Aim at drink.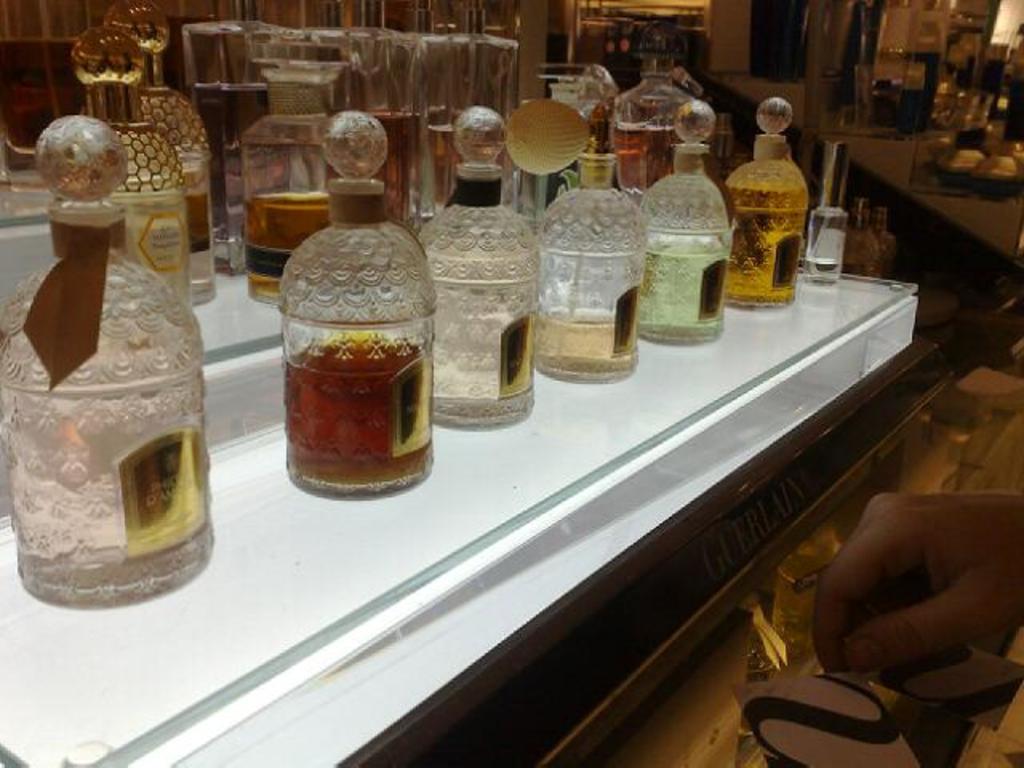
Aimed at locate(725, 181, 808, 306).
